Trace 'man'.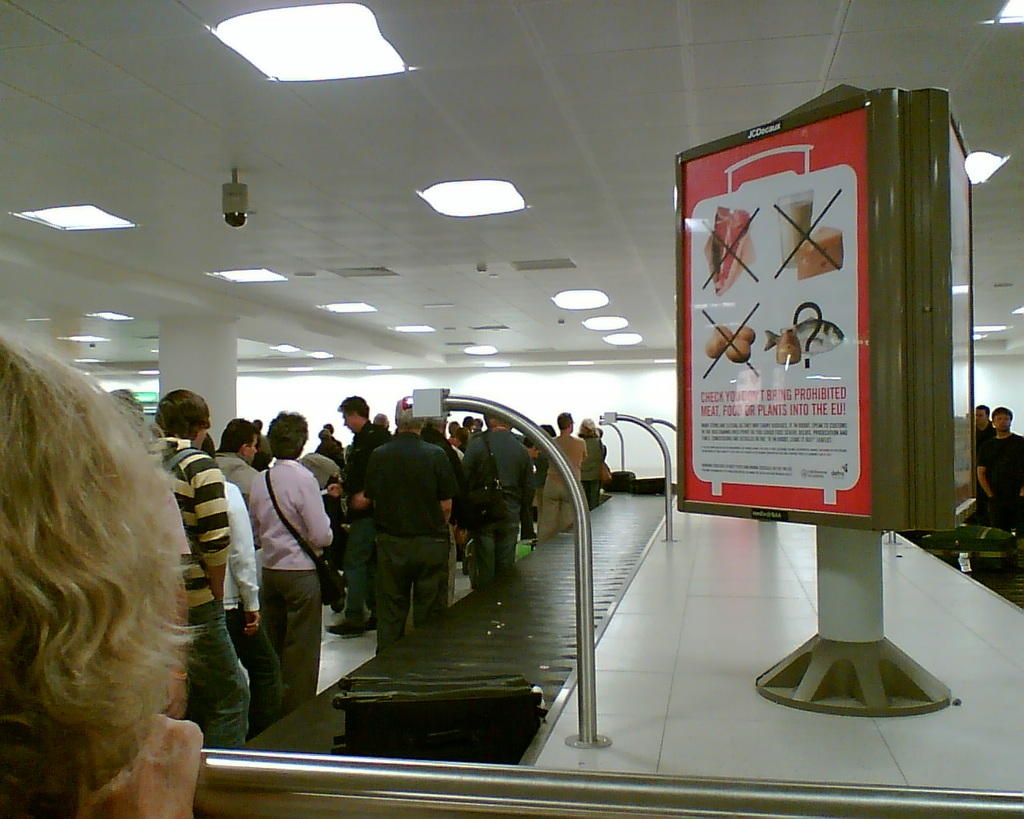
Traced to crop(536, 410, 587, 549).
